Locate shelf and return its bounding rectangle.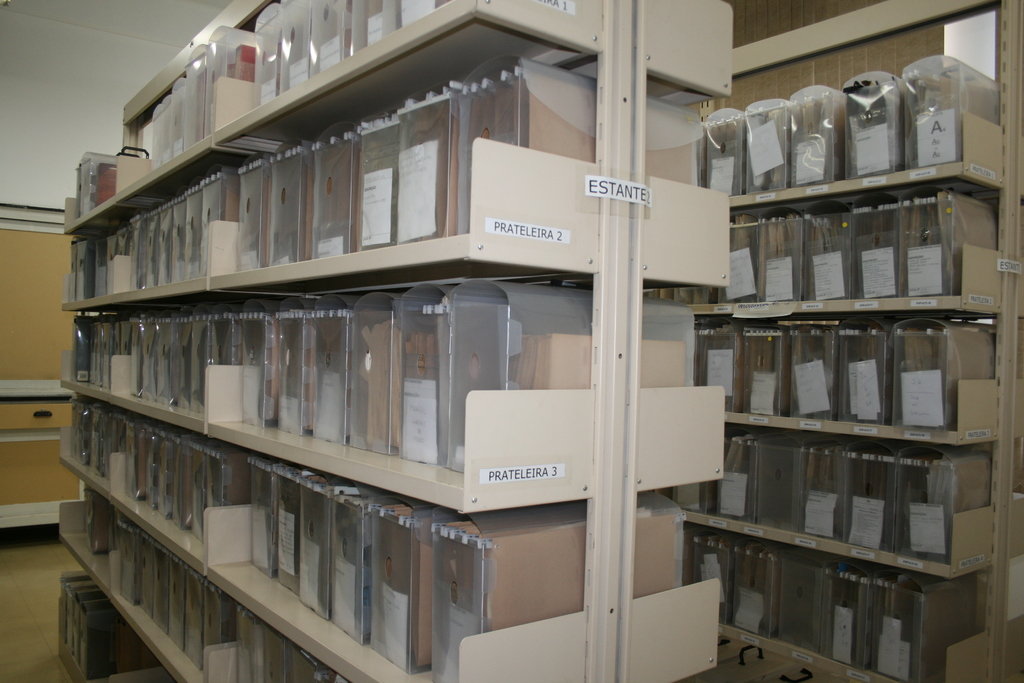
bbox=[42, 526, 176, 682].
